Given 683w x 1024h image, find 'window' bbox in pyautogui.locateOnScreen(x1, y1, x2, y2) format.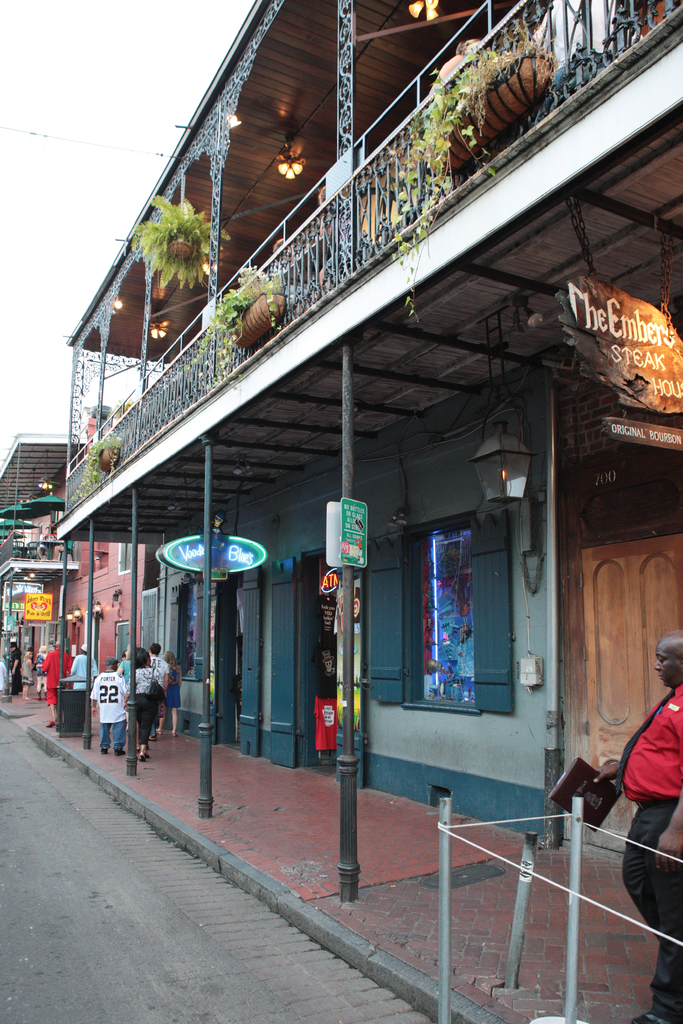
pyautogui.locateOnScreen(413, 493, 511, 728).
